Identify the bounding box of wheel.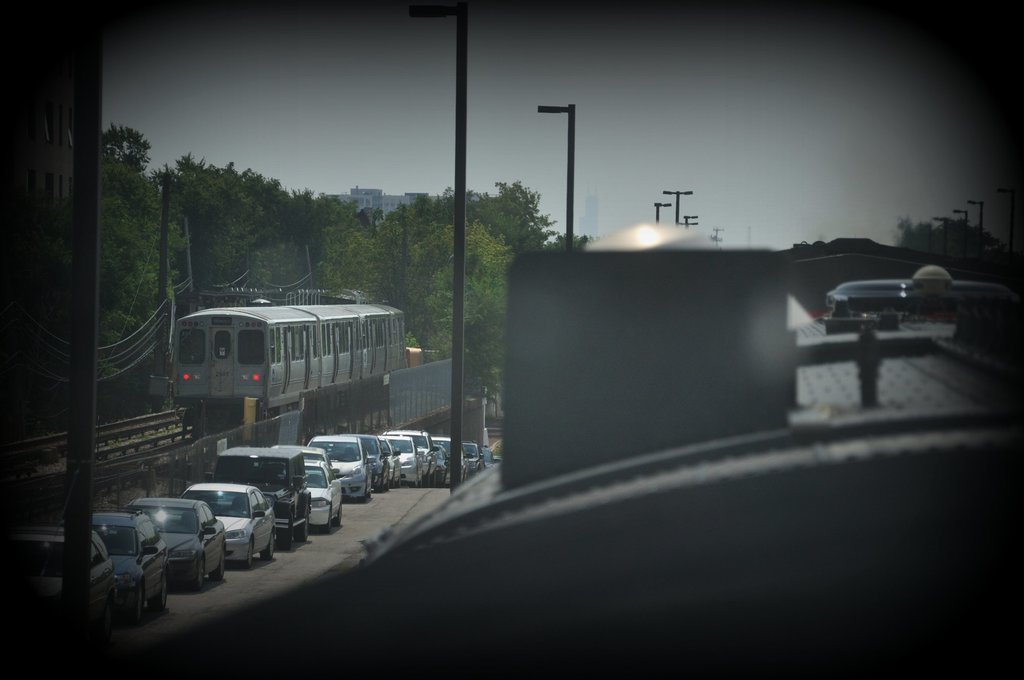
box(222, 545, 228, 581).
